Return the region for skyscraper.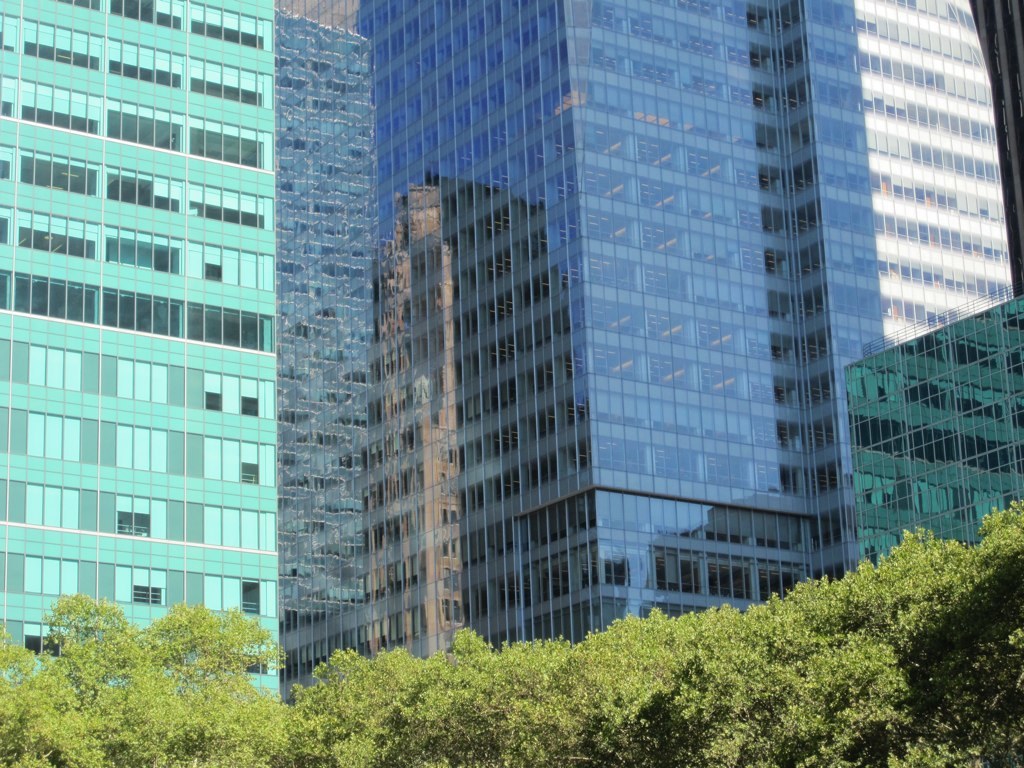
l=0, t=0, r=277, b=719.
